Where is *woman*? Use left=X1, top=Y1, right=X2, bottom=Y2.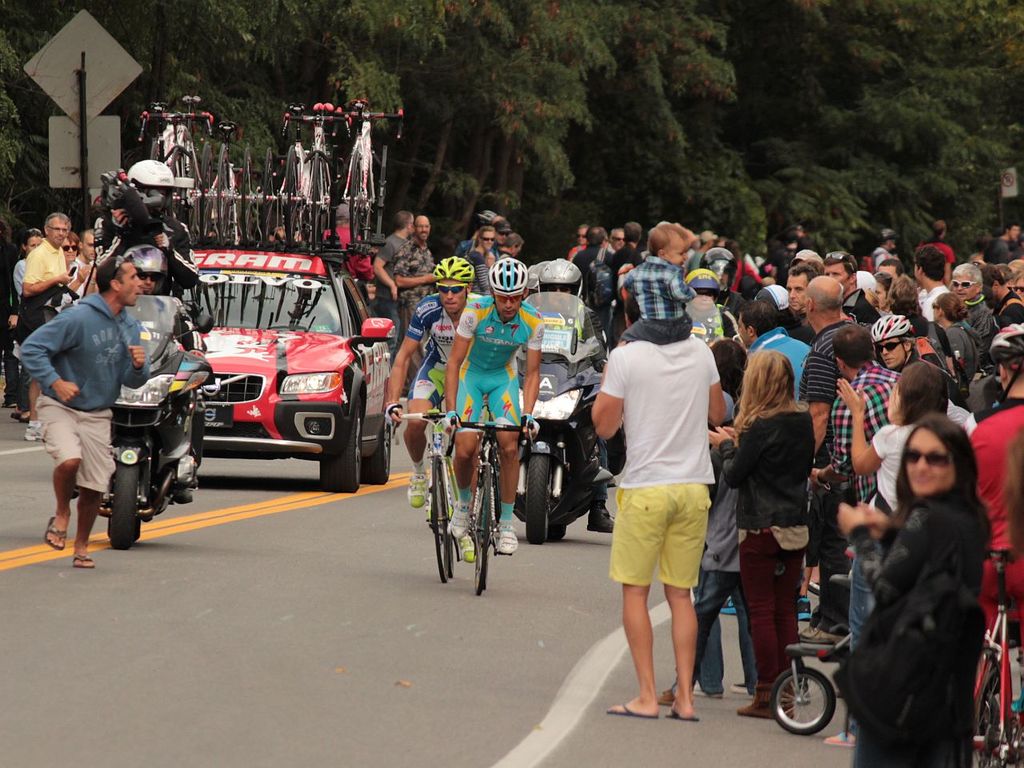
left=828, top=354, right=942, bottom=752.
